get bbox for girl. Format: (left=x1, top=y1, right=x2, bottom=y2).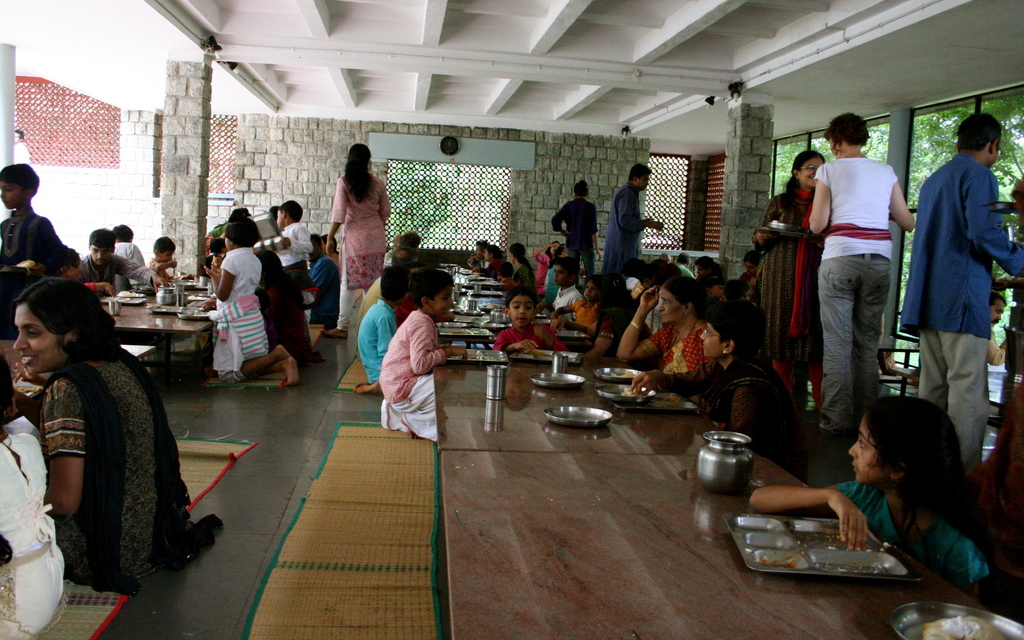
(left=10, top=272, right=225, bottom=602).
